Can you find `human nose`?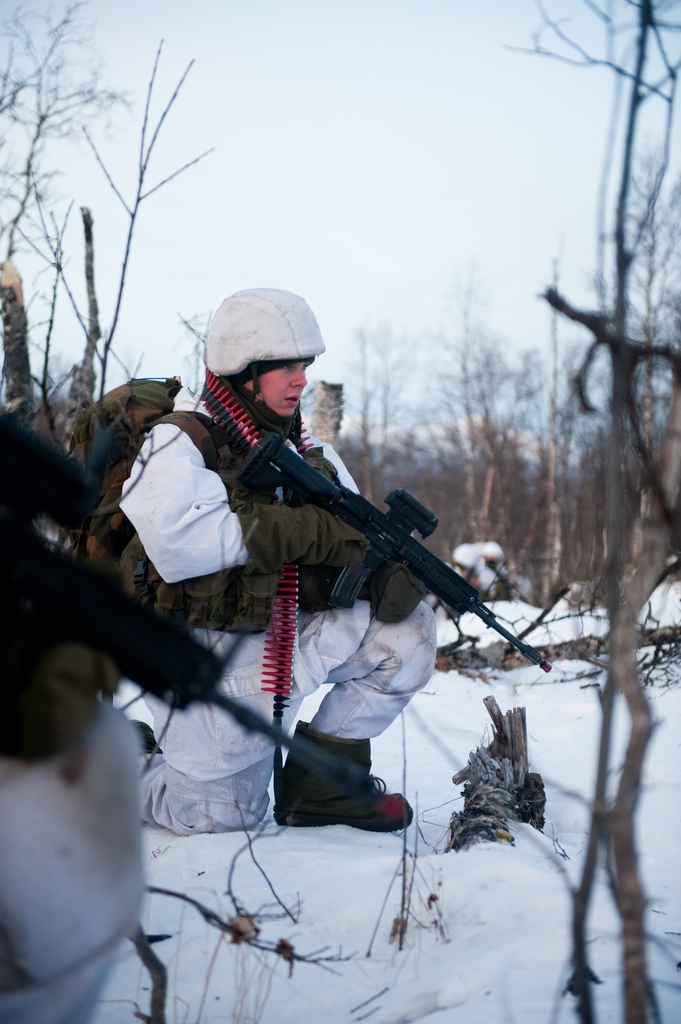
Yes, bounding box: (x1=291, y1=371, x2=308, y2=392).
